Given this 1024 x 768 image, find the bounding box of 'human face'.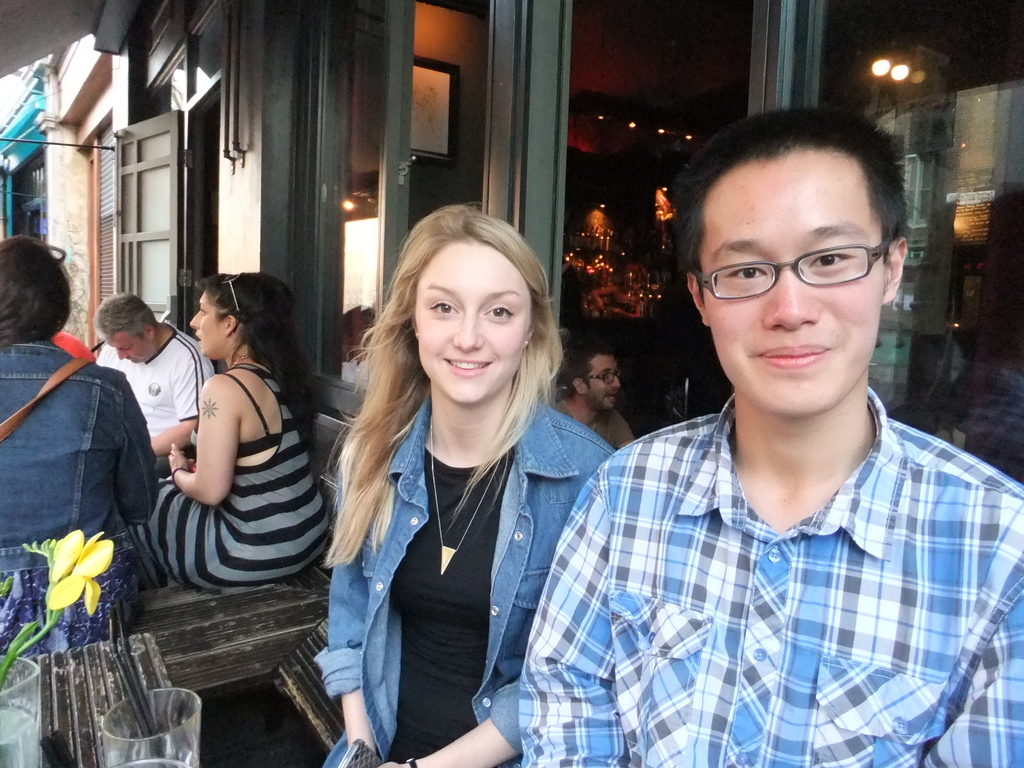
l=410, t=246, r=530, b=404.
